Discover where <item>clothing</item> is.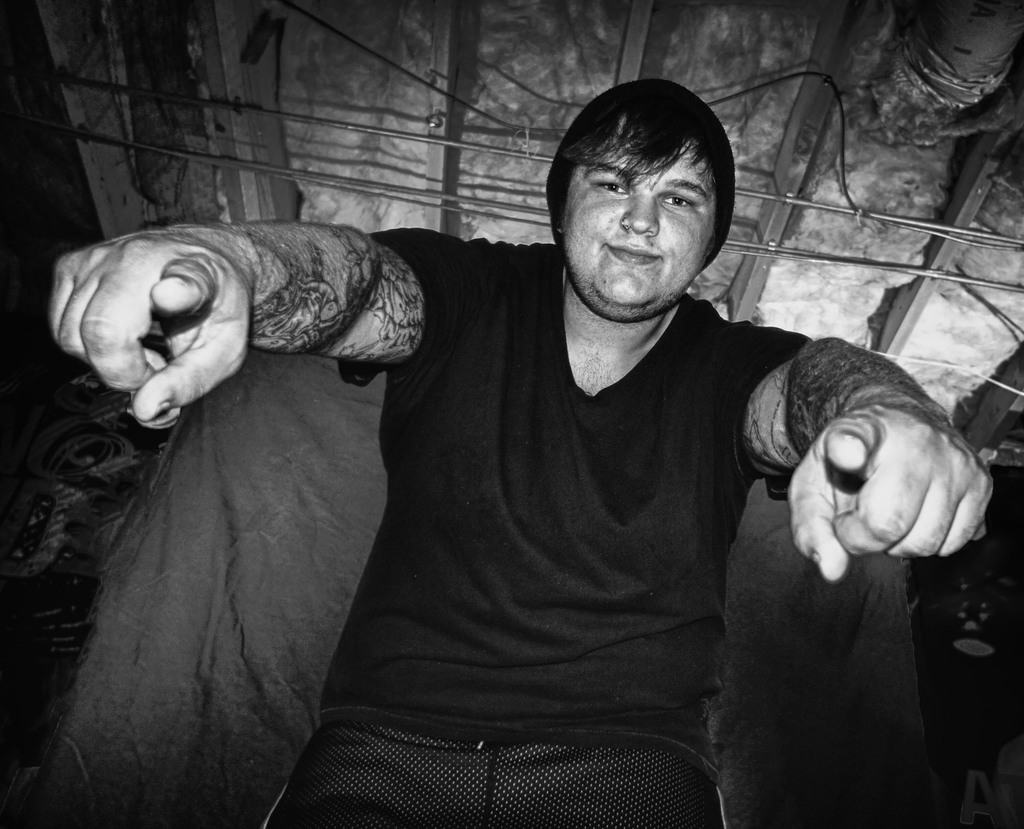
Discovered at <bbox>293, 213, 846, 787</bbox>.
